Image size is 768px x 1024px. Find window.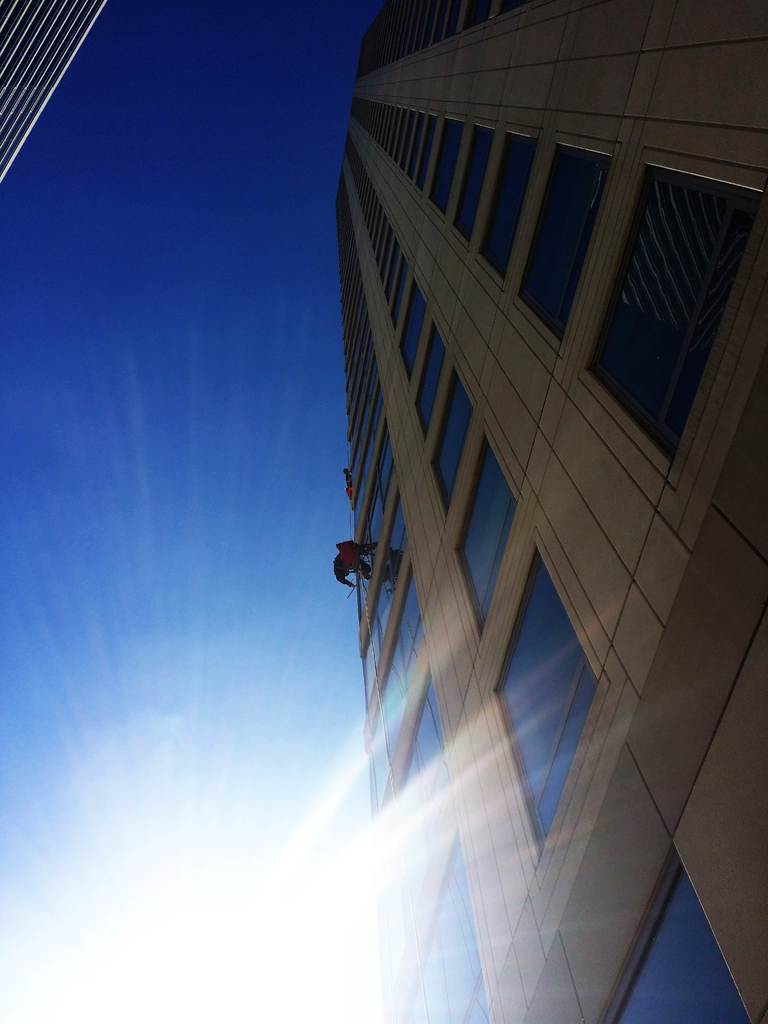
rect(352, 488, 408, 714).
